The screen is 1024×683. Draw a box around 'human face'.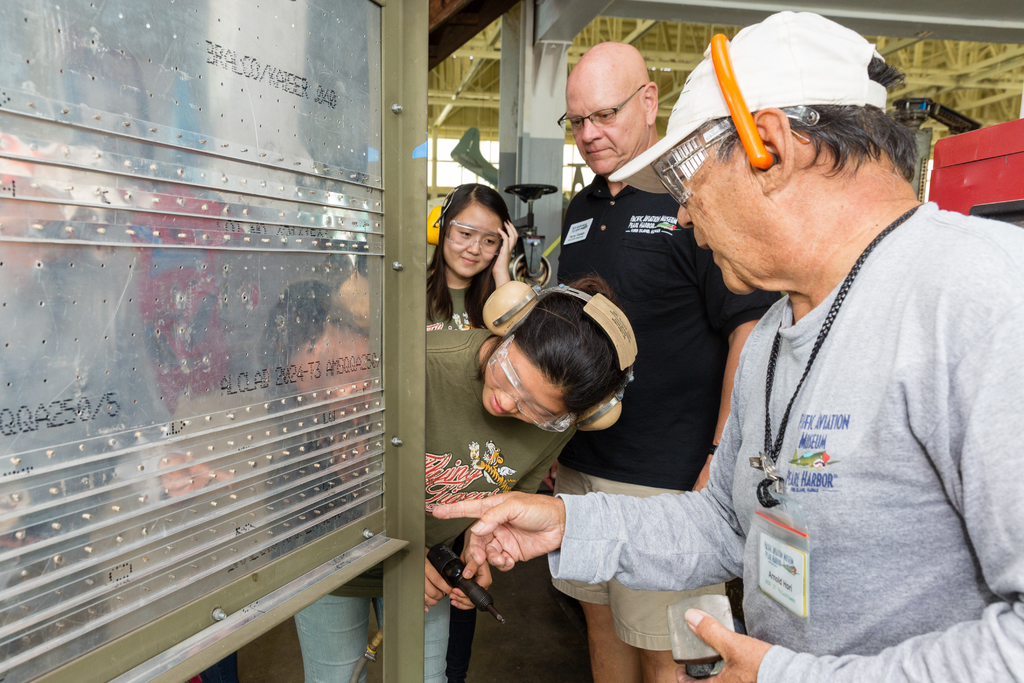
[left=480, top=350, right=565, bottom=414].
